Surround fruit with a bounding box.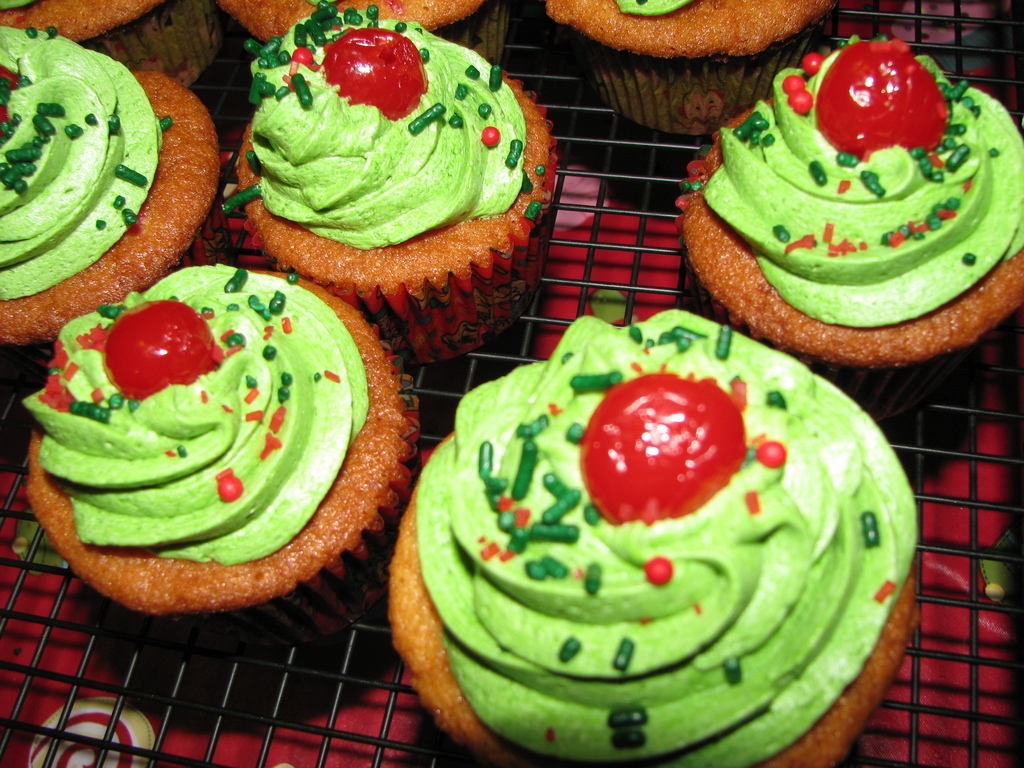
bbox(91, 303, 202, 397).
